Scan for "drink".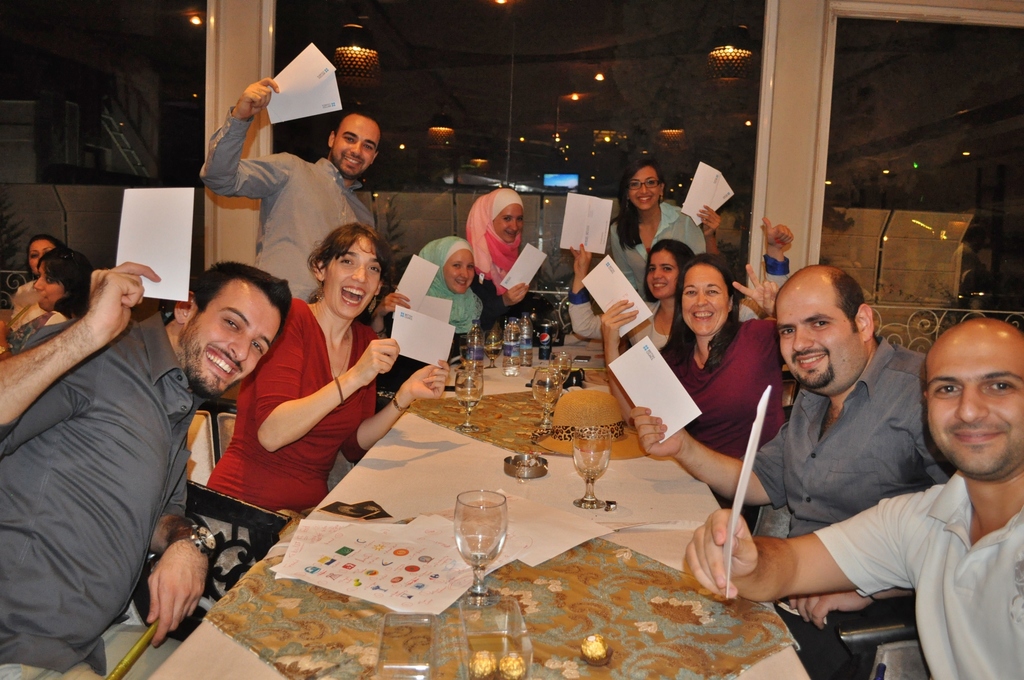
Scan result: pyautogui.locateOnScreen(481, 343, 502, 361).
